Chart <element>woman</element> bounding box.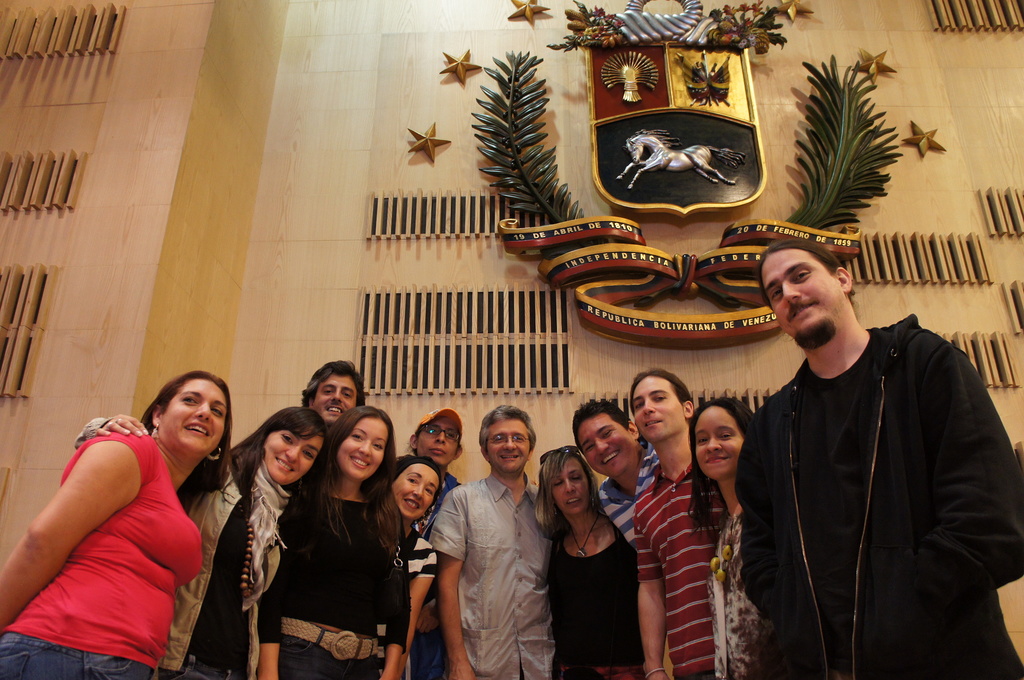
Charted: 0,371,231,679.
